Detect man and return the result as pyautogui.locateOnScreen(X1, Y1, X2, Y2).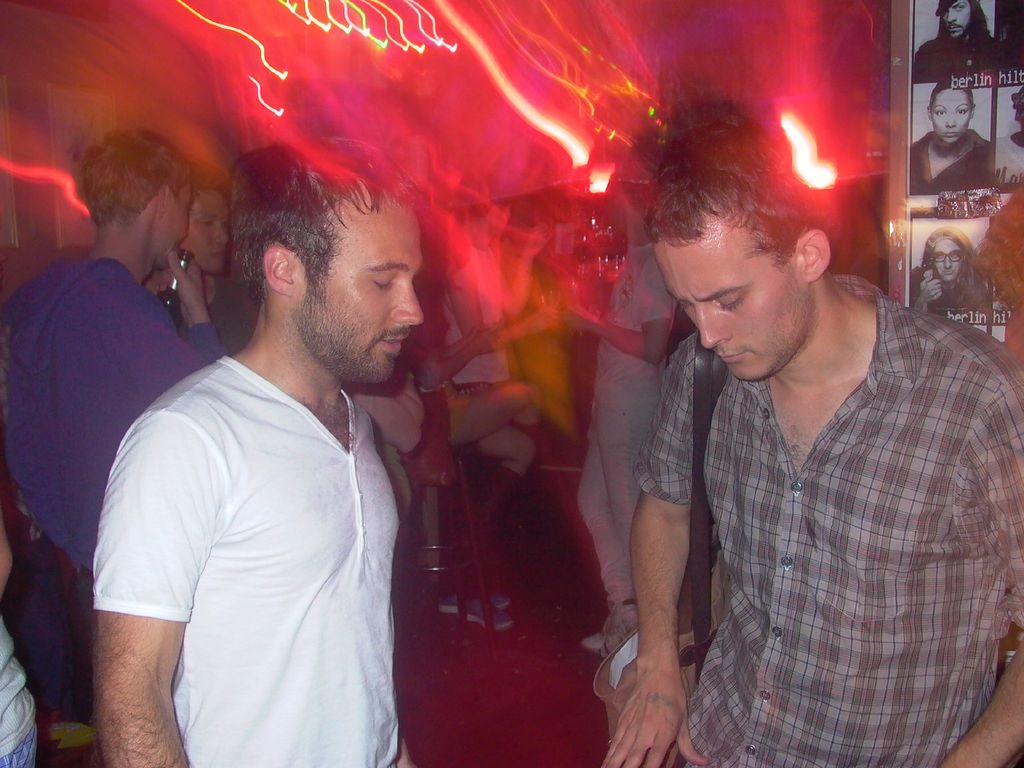
pyautogui.locateOnScreen(599, 160, 1022, 767).
